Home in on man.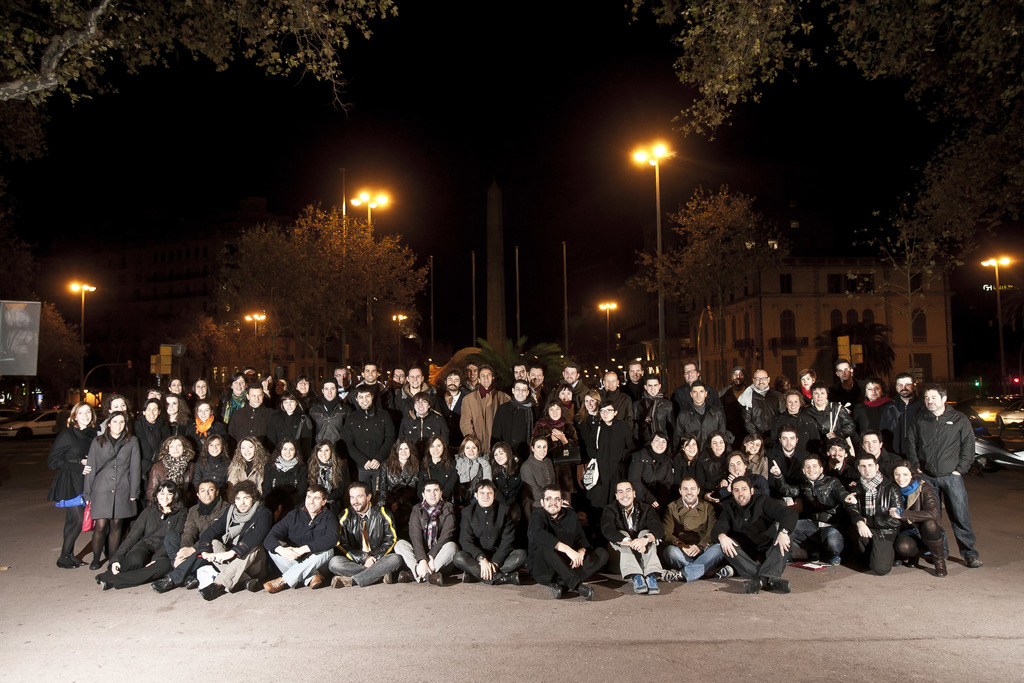
Homed in at 190, 481, 265, 599.
